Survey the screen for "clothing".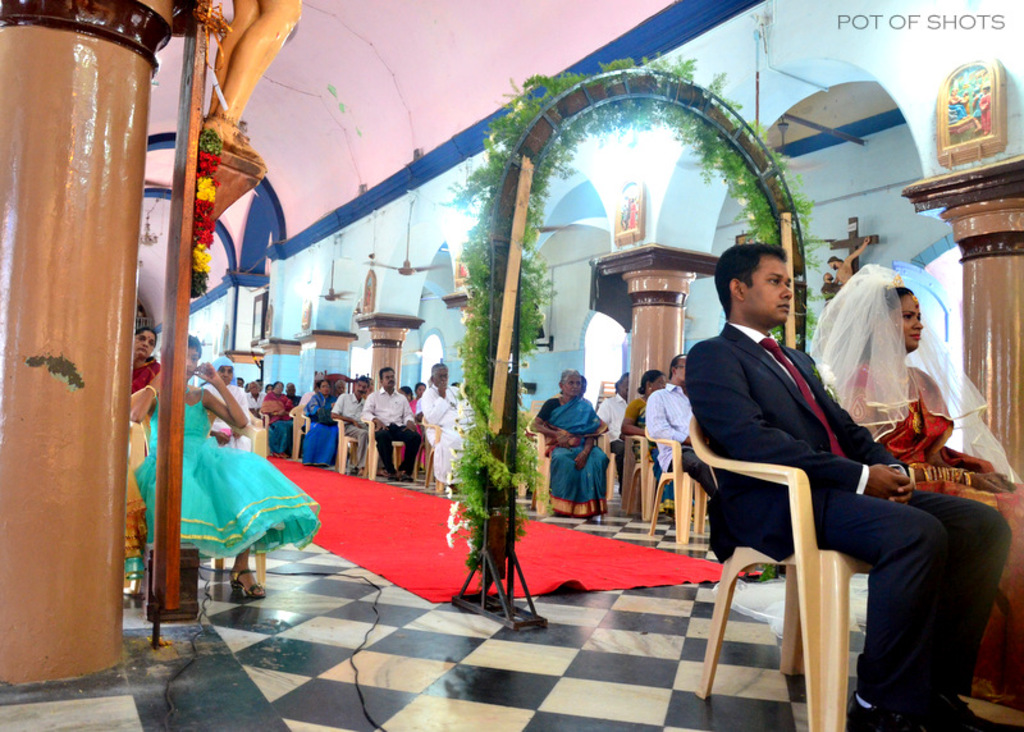
Survey found: [591, 390, 626, 493].
